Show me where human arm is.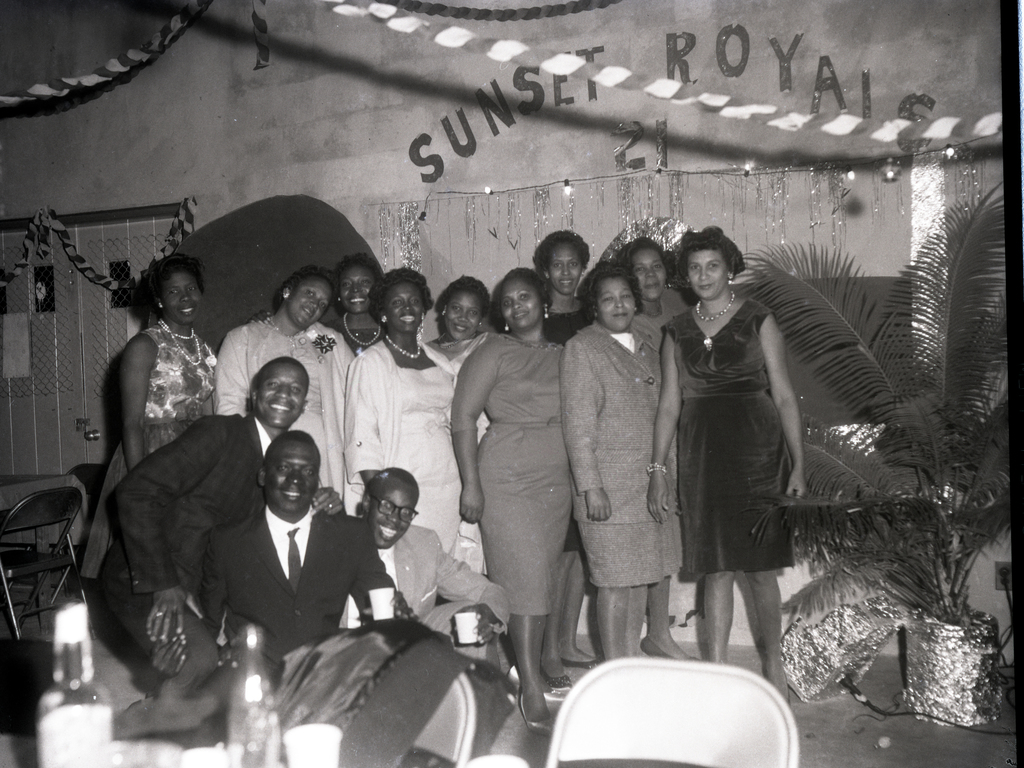
human arm is at Rect(643, 334, 687, 525).
